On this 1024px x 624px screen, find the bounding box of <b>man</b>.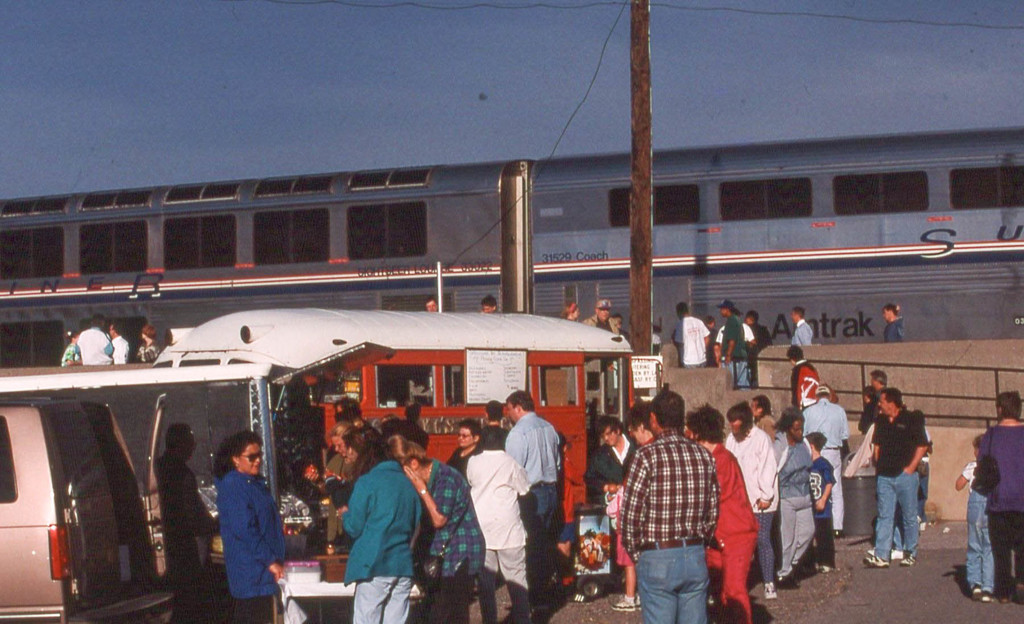
Bounding box: [left=797, top=381, right=851, bottom=539].
